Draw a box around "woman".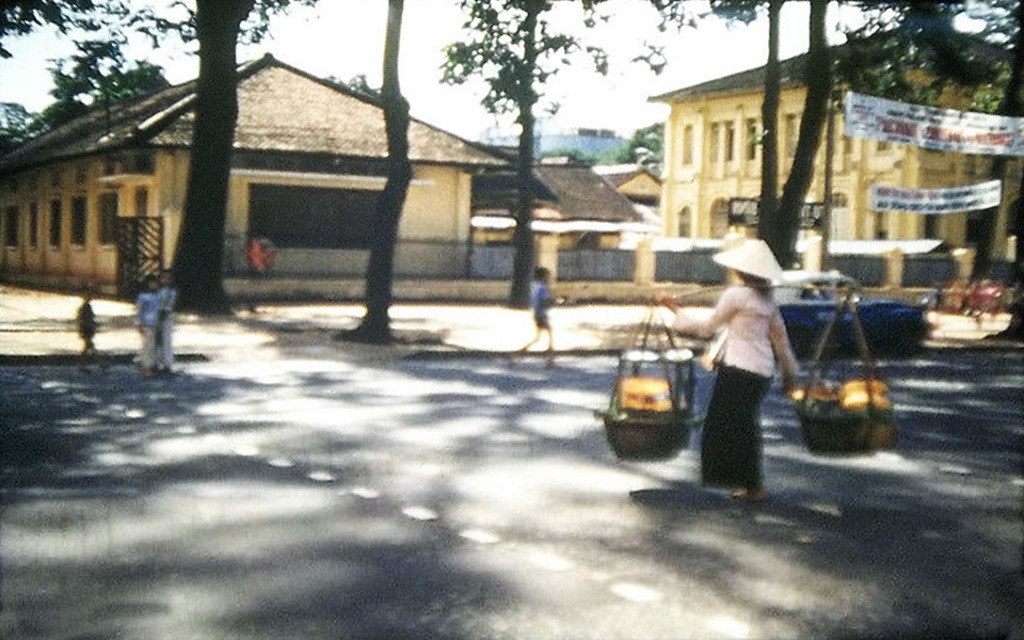
699/237/805/516.
